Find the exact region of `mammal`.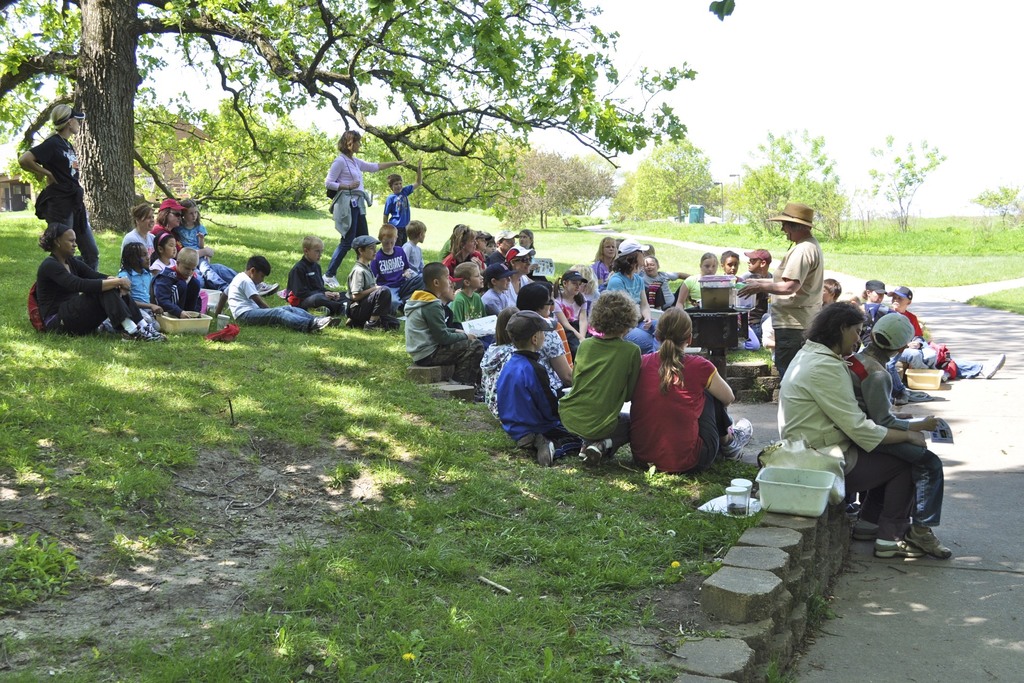
Exact region: crop(858, 279, 886, 346).
